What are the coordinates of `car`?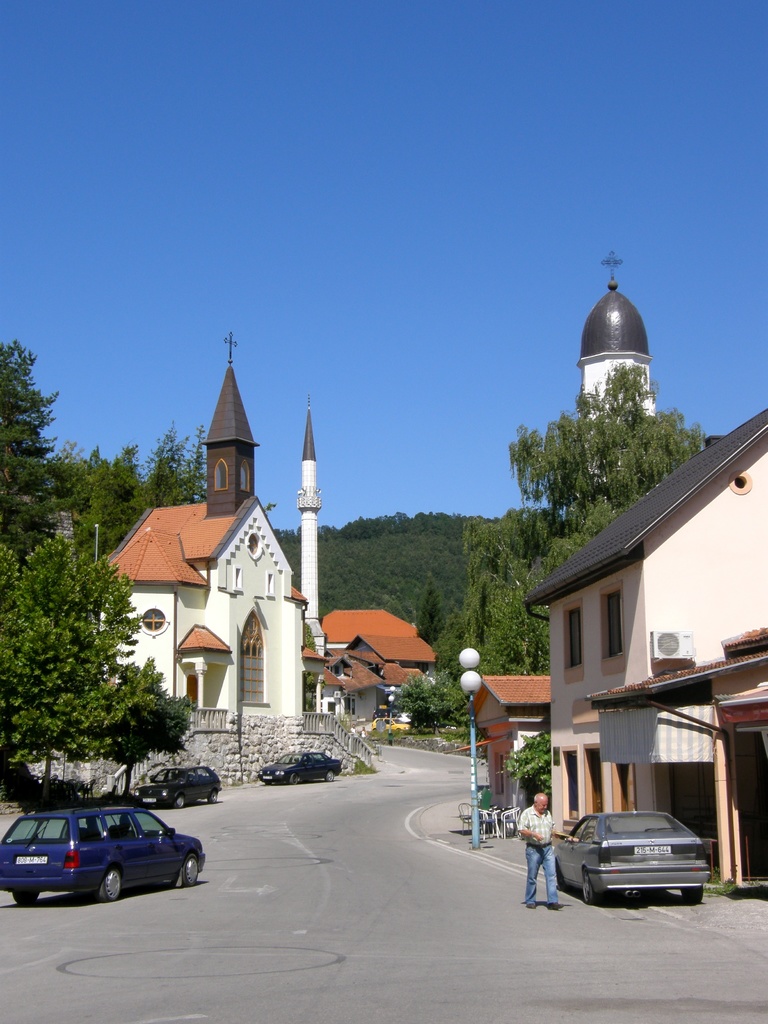
<bbox>259, 745, 347, 788</bbox>.
